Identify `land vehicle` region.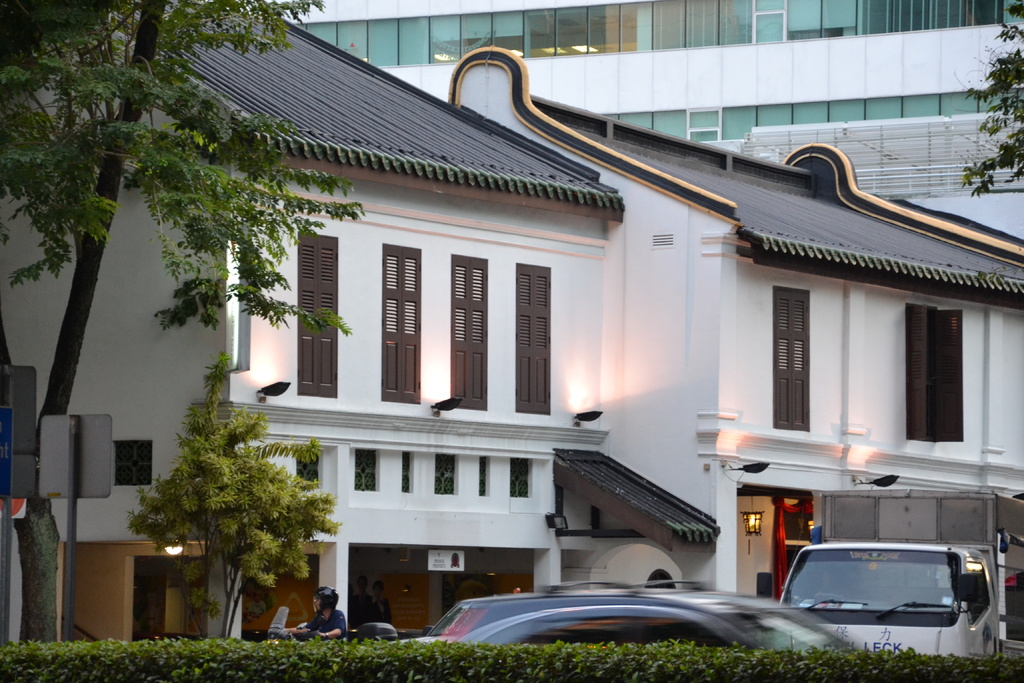
Region: <box>766,533,1007,652</box>.
